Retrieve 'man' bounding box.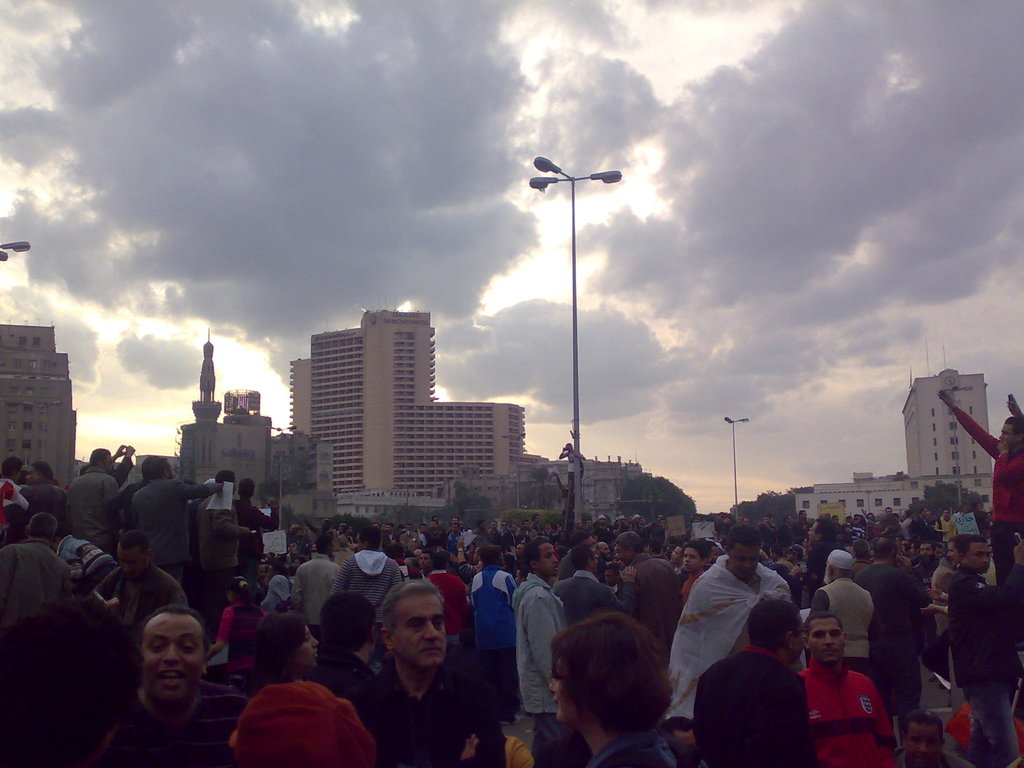
Bounding box: x1=131, y1=457, x2=227, y2=569.
